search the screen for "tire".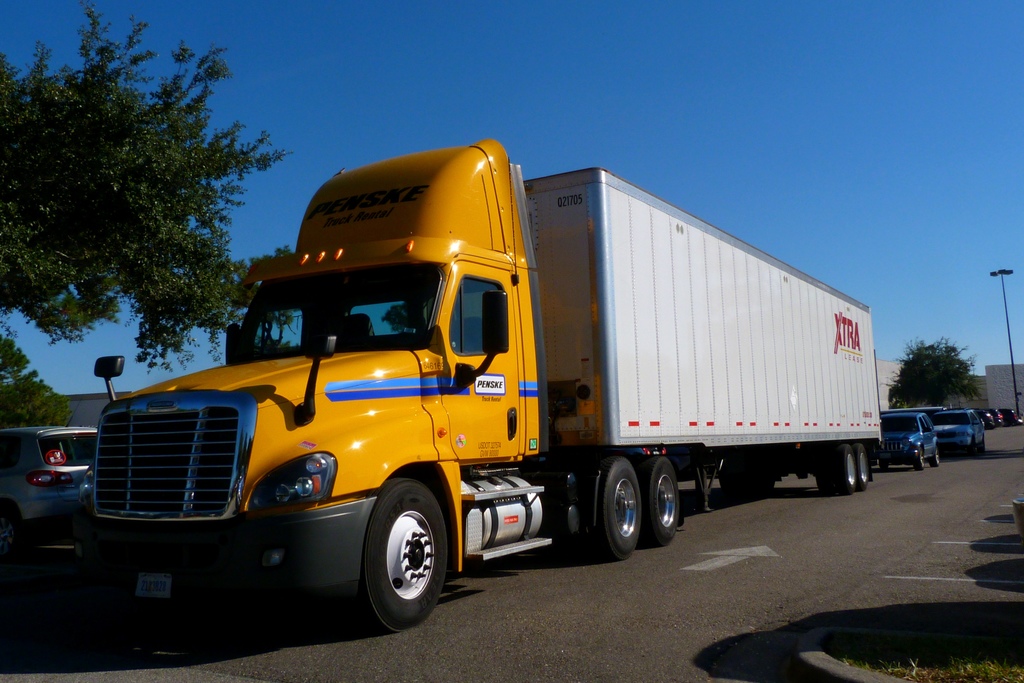
Found at (left=968, top=441, right=973, bottom=457).
